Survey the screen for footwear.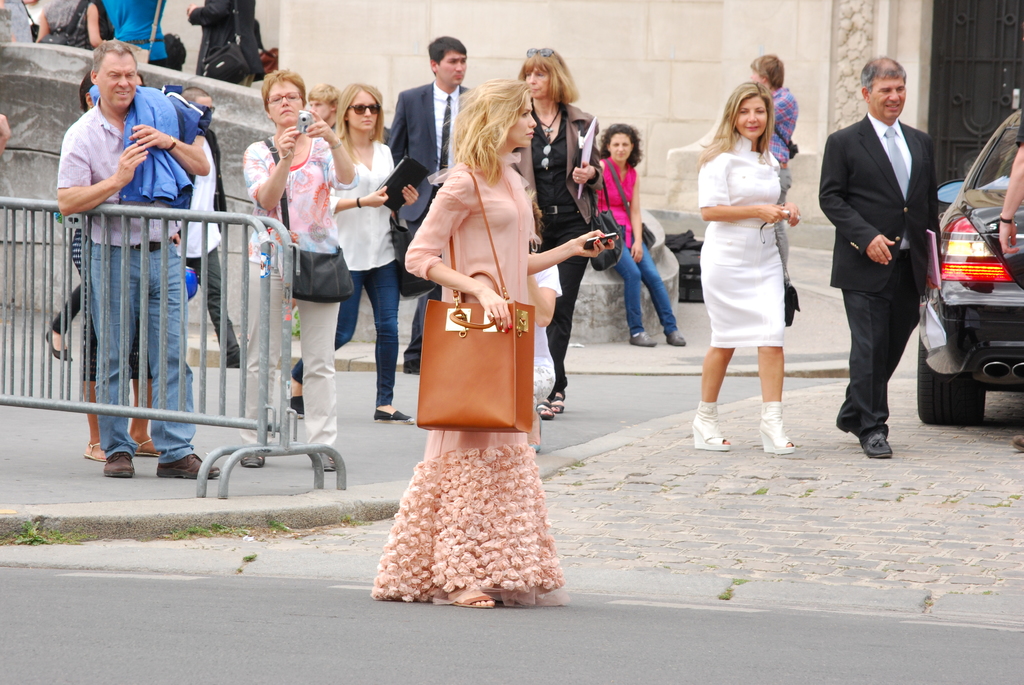
Survey found: bbox(667, 329, 689, 345).
